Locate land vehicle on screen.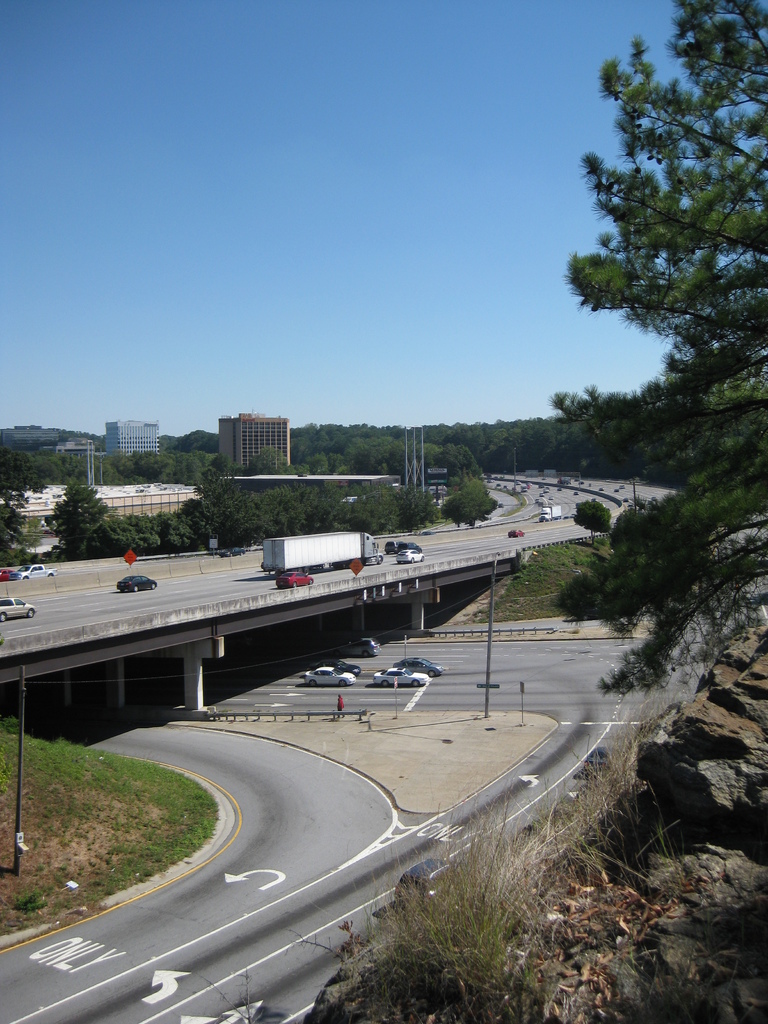
On screen at <region>331, 636, 381, 659</region>.
